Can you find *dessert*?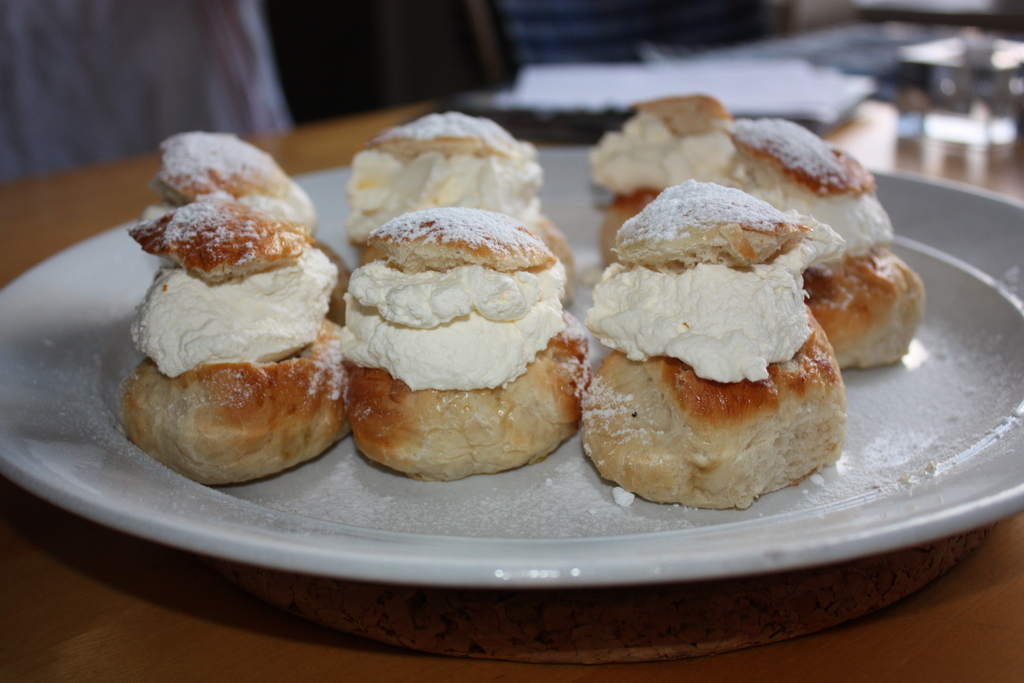
Yes, bounding box: x1=349, y1=115, x2=577, y2=306.
